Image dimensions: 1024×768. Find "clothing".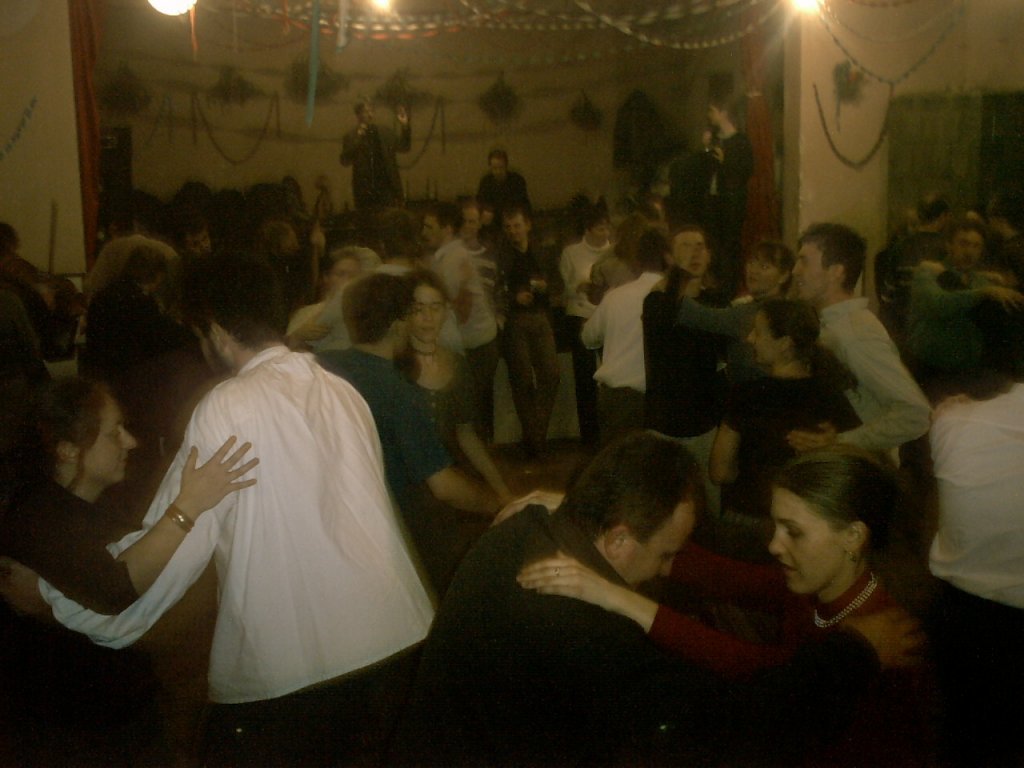
detection(418, 354, 476, 461).
